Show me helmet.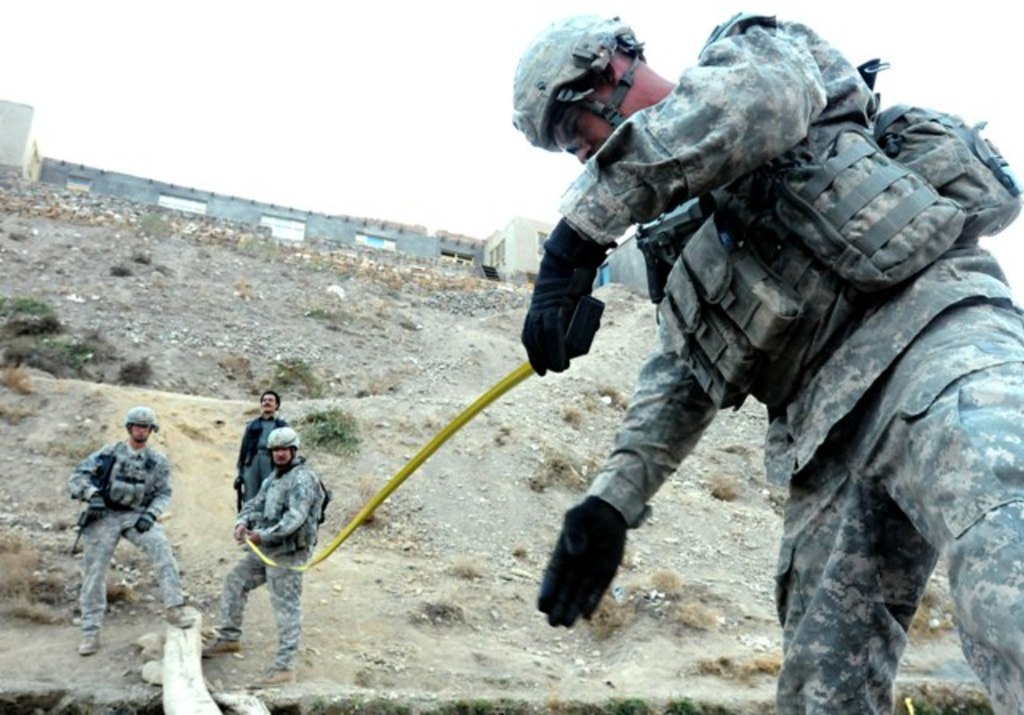
helmet is here: [x1=509, y1=14, x2=651, y2=154].
